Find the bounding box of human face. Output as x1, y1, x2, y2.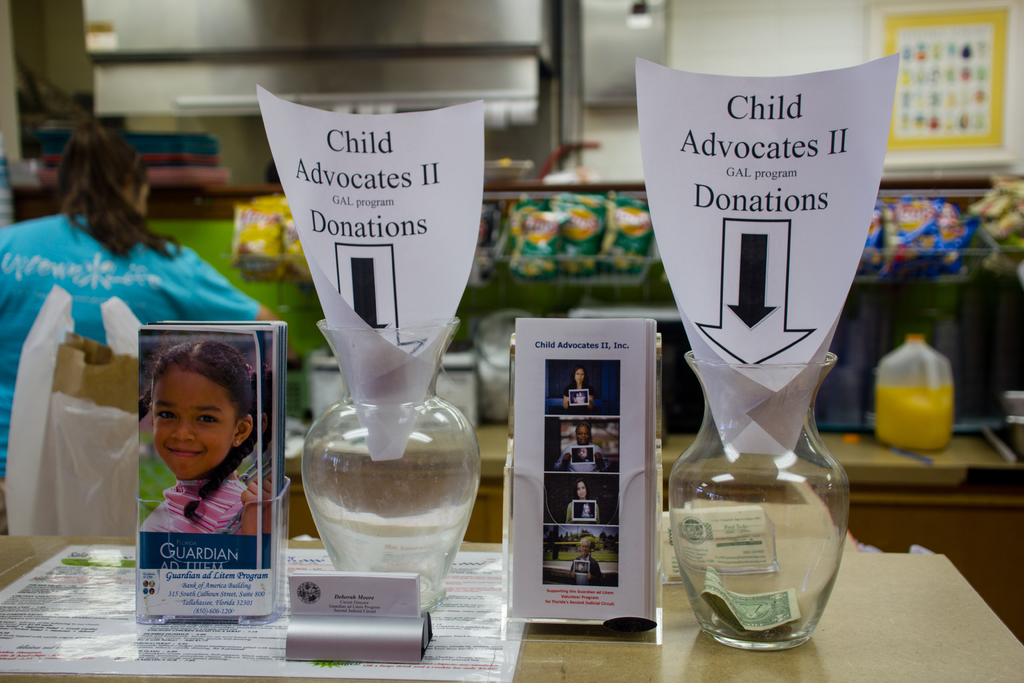
149, 369, 233, 477.
